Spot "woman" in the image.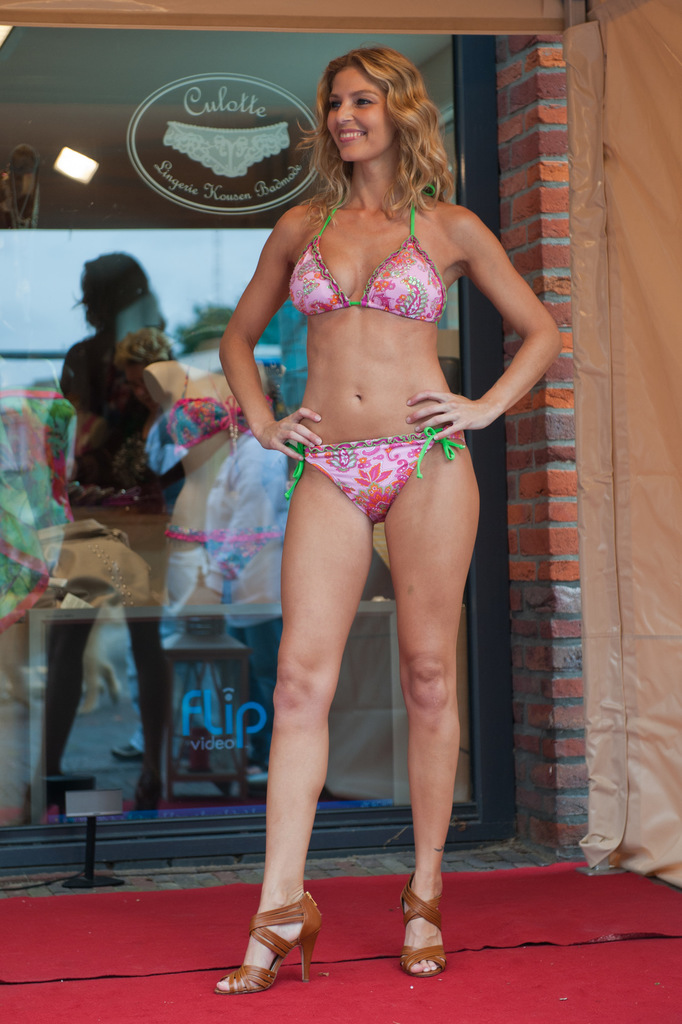
"woman" found at x1=186 y1=0 x2=524 y2=984.
